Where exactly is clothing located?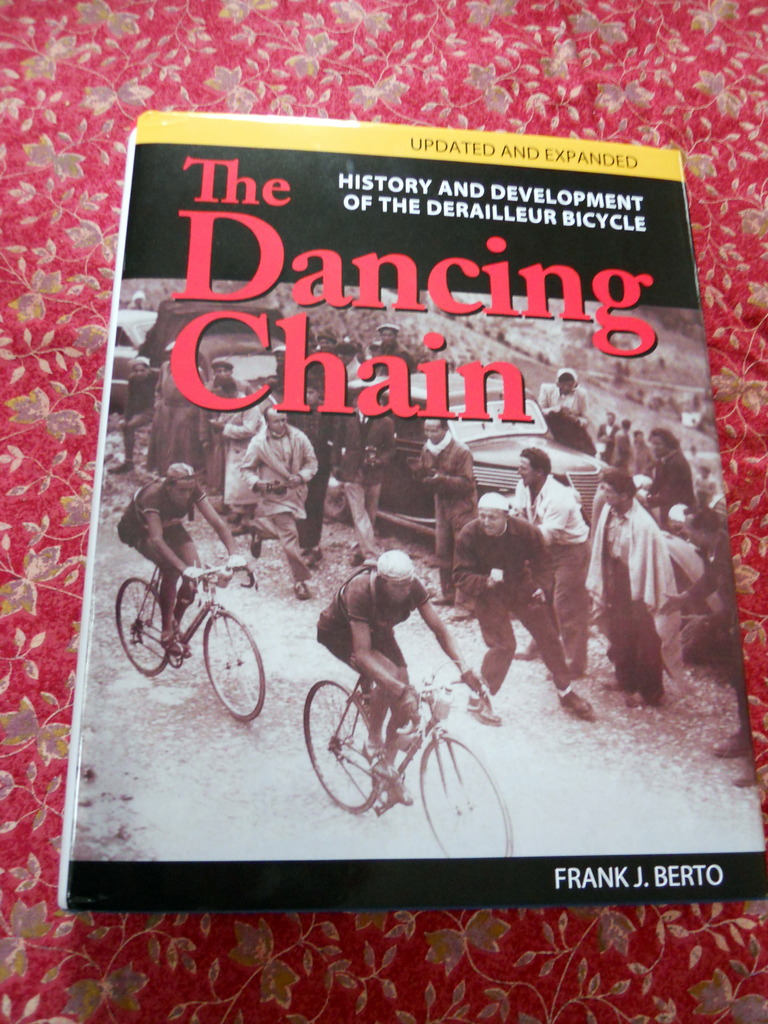
Its bounding box is BBox(321, 401, 380, 555).
